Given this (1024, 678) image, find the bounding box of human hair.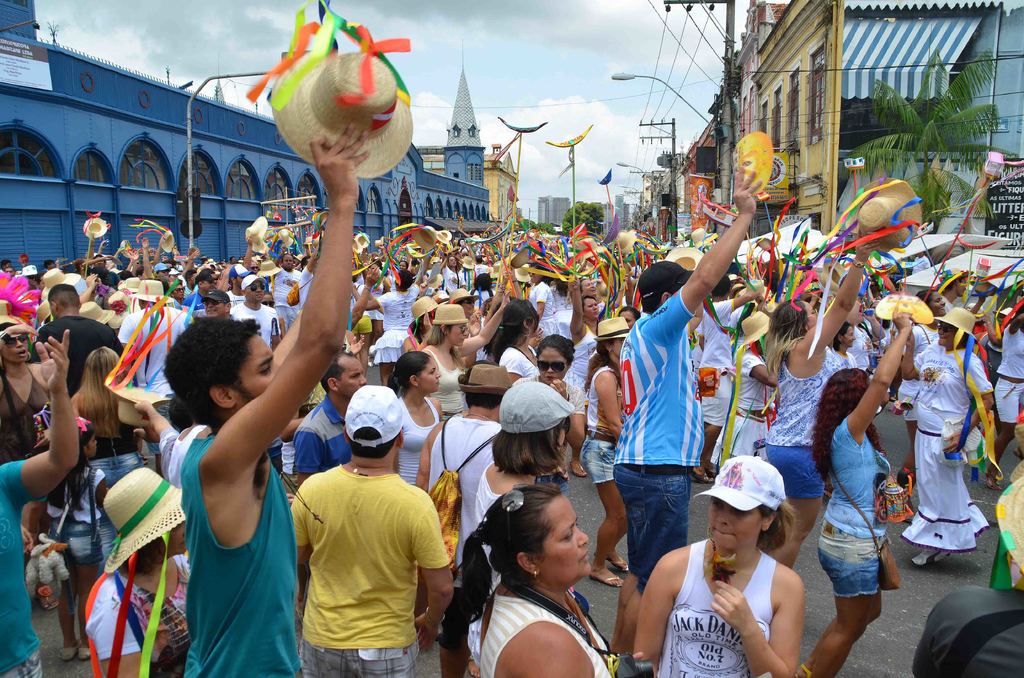
box(765, 296, 810, 375).
